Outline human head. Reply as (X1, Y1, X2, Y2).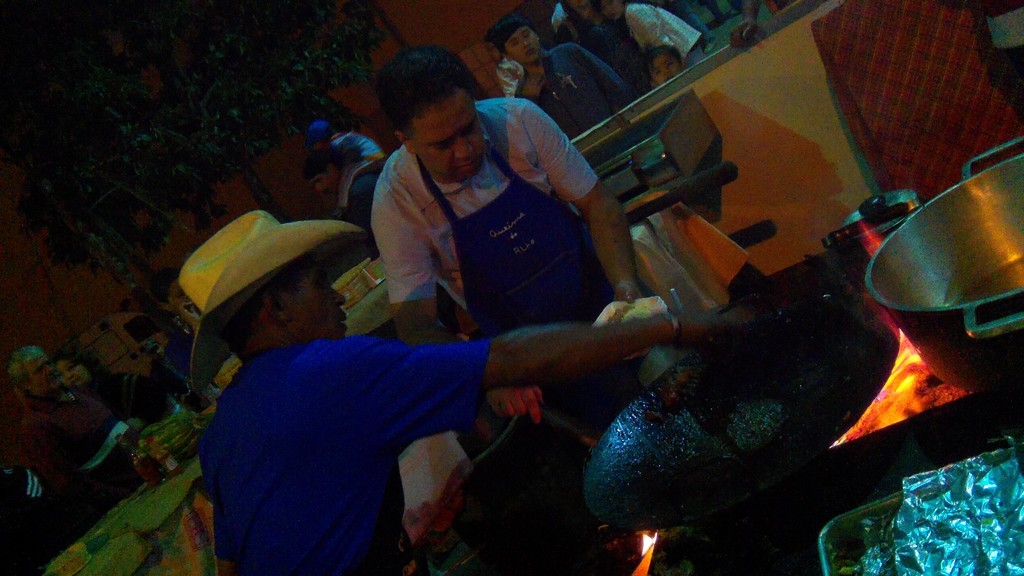
(372, 47, 486, 179).
